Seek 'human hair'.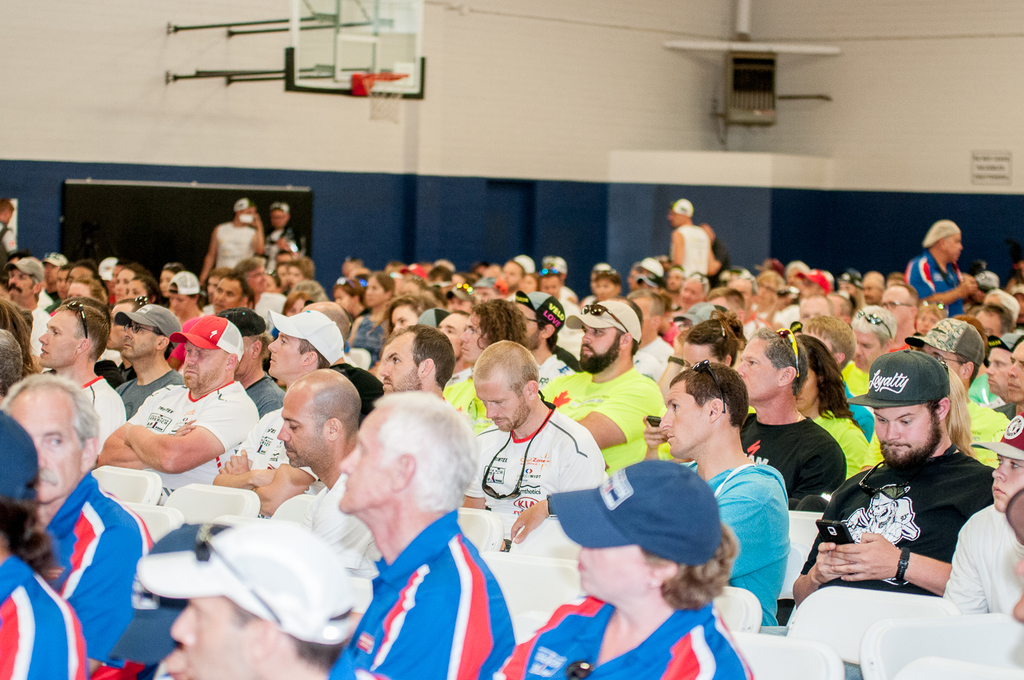
left=62, top=303, right=111, bottom=366.
